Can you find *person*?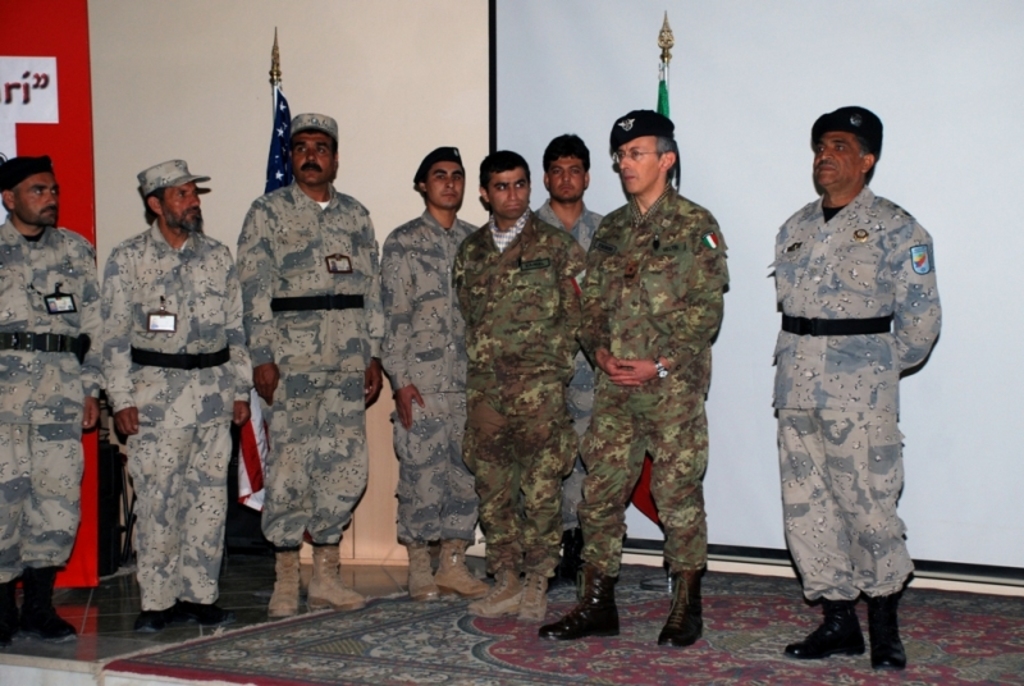
Yes, bounding box: 567,104,724,651.
